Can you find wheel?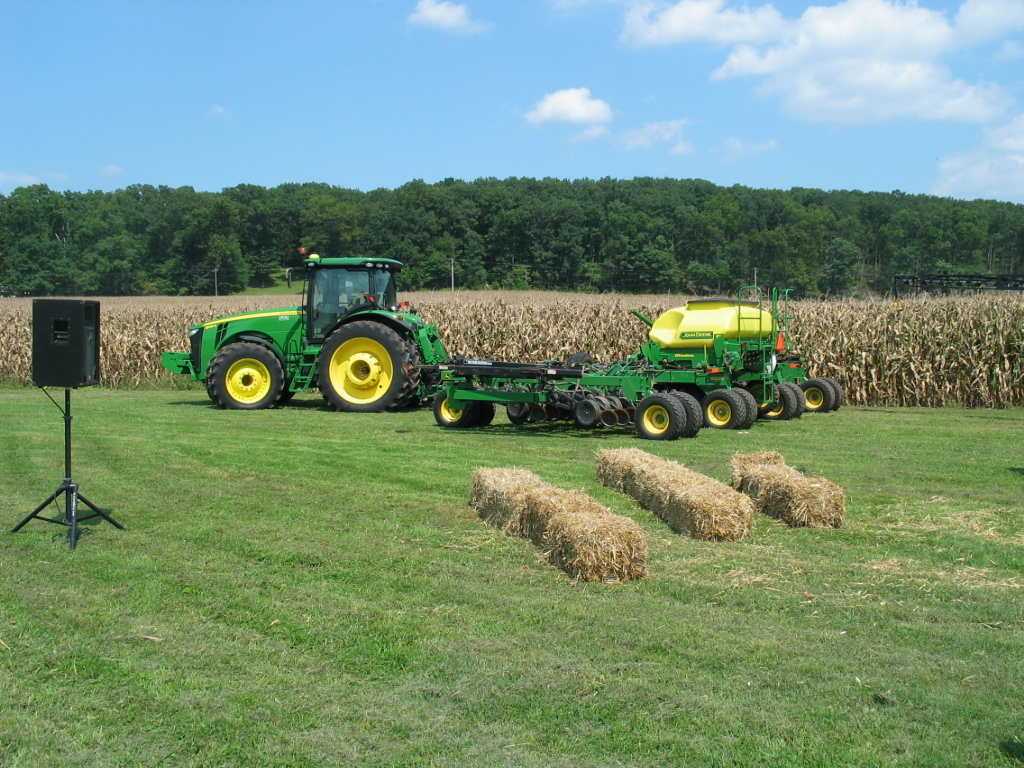
Yes, bounding box: bbox=[606, 394, 621, 409].
